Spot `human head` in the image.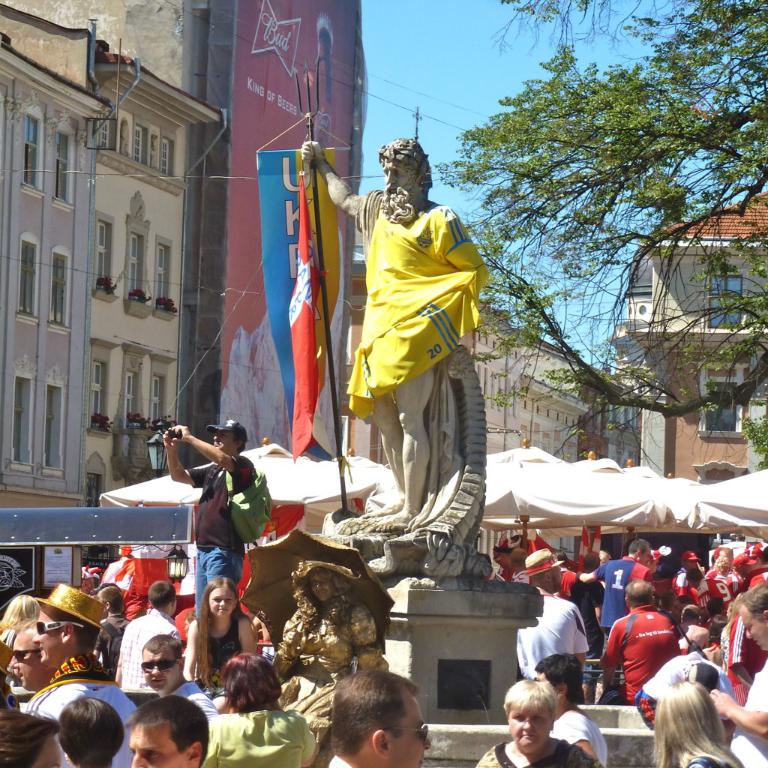
`human head` found at (147,580,178,615).
